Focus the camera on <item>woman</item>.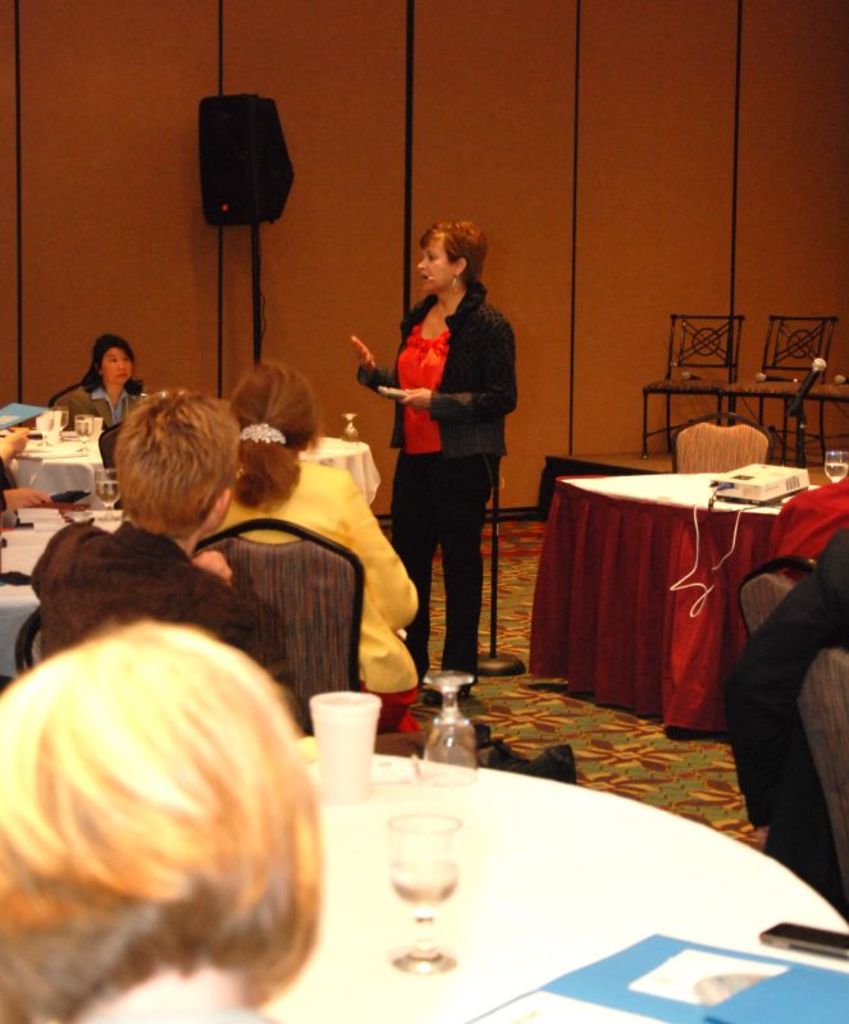
Focus region: 218, 353, 415, 724.
